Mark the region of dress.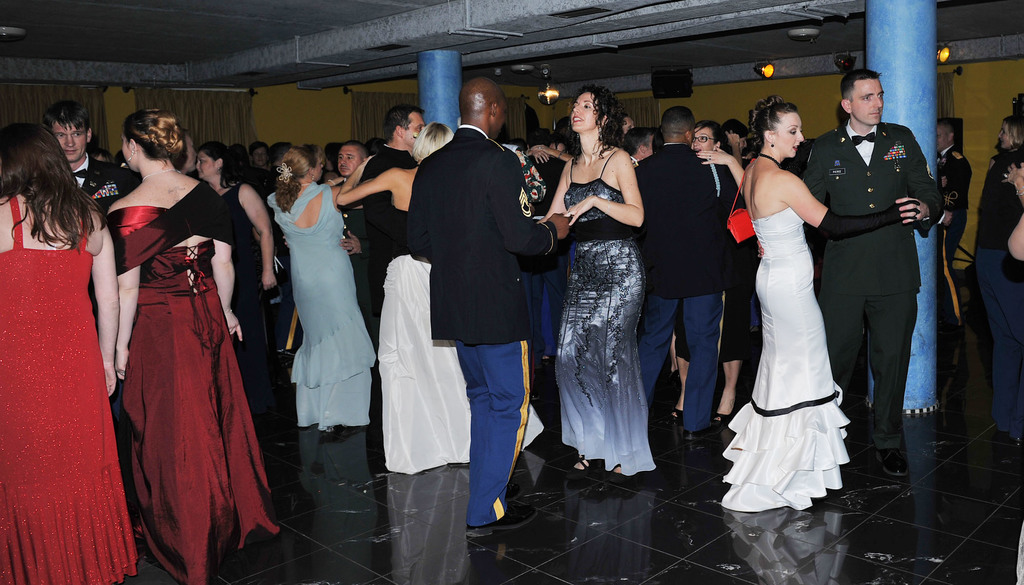
Region: (220,183,292,423).
